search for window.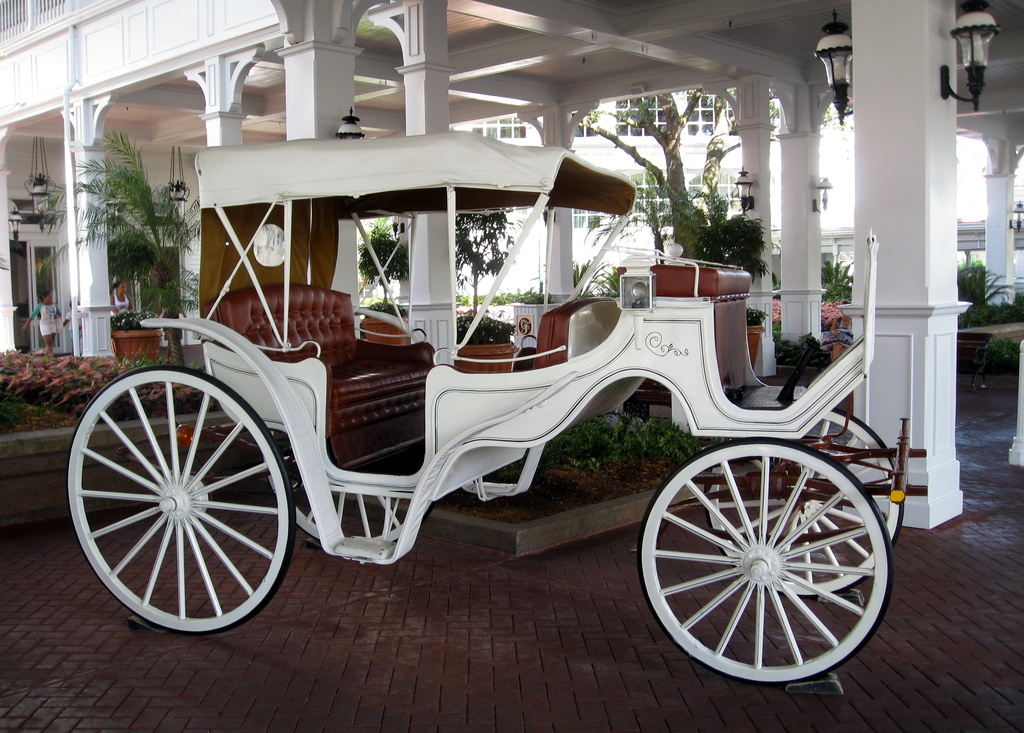
Found at locate(616, 93, 673, 136).
